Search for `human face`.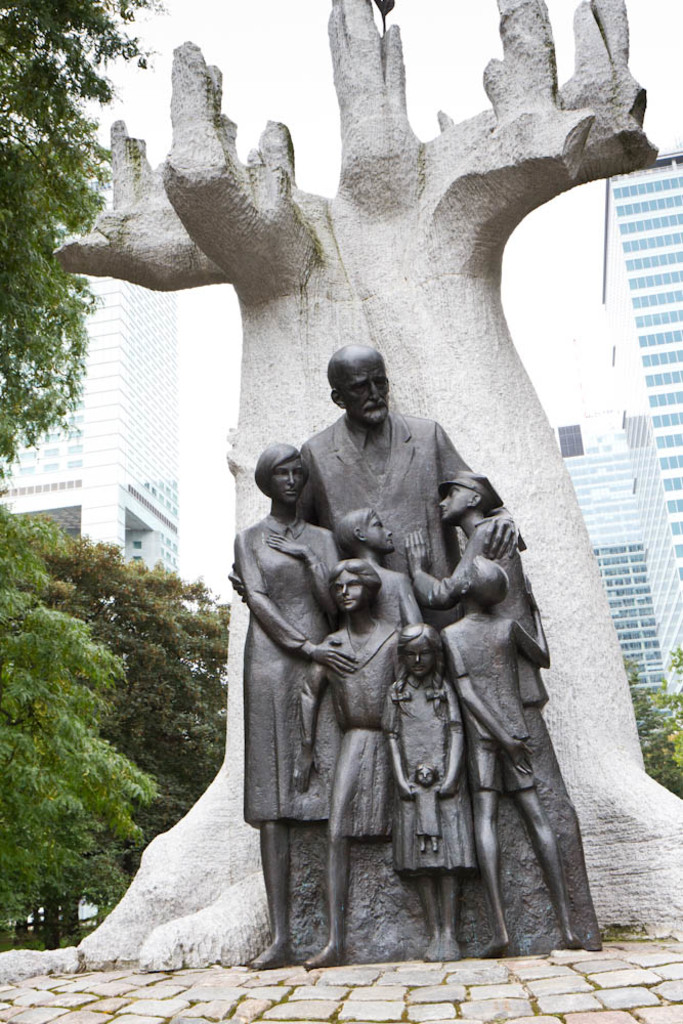
Found at bbox=[330, 570, 371, 604].
